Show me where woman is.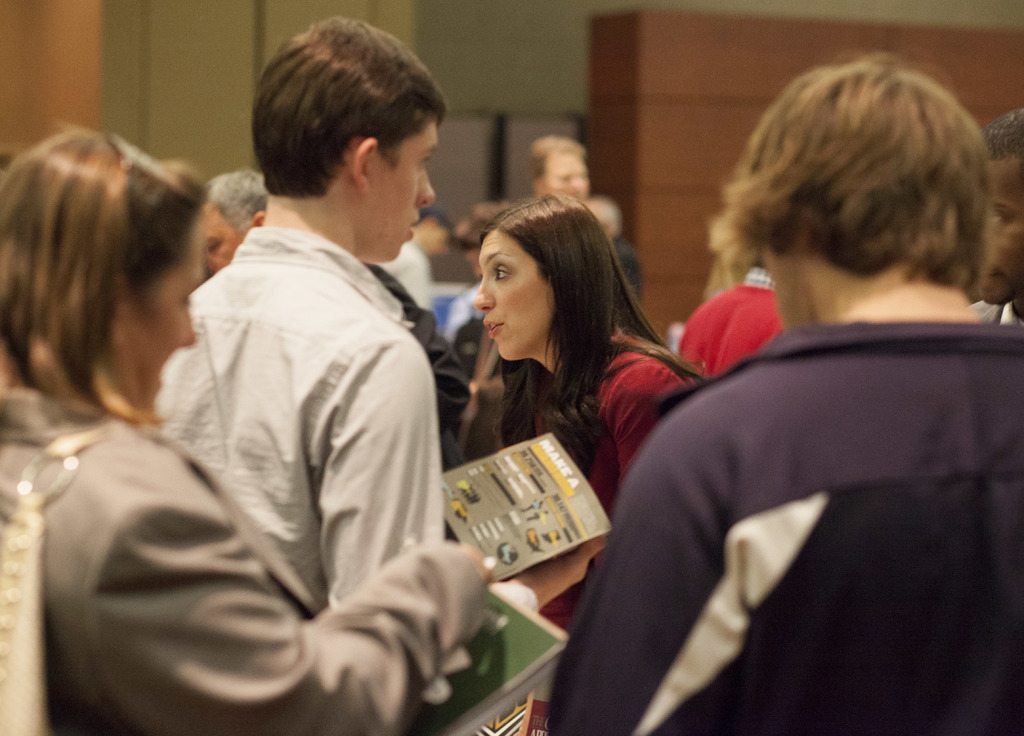
woman is at (x1=471, y1=194, x2=712, y2=637).
